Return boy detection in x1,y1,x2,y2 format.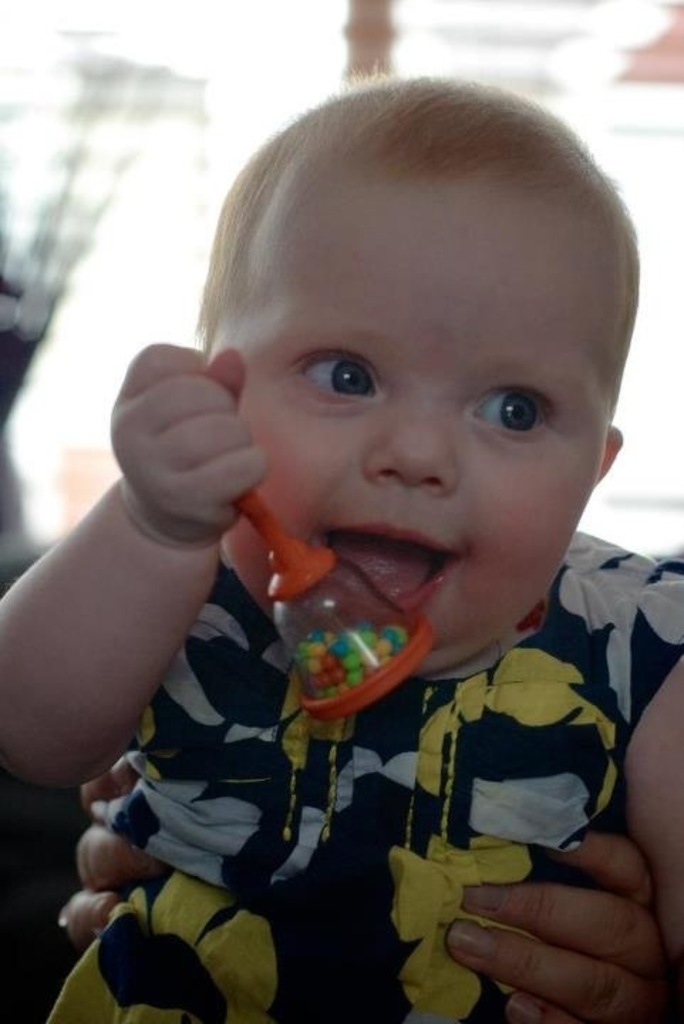
73,94,683,987.
